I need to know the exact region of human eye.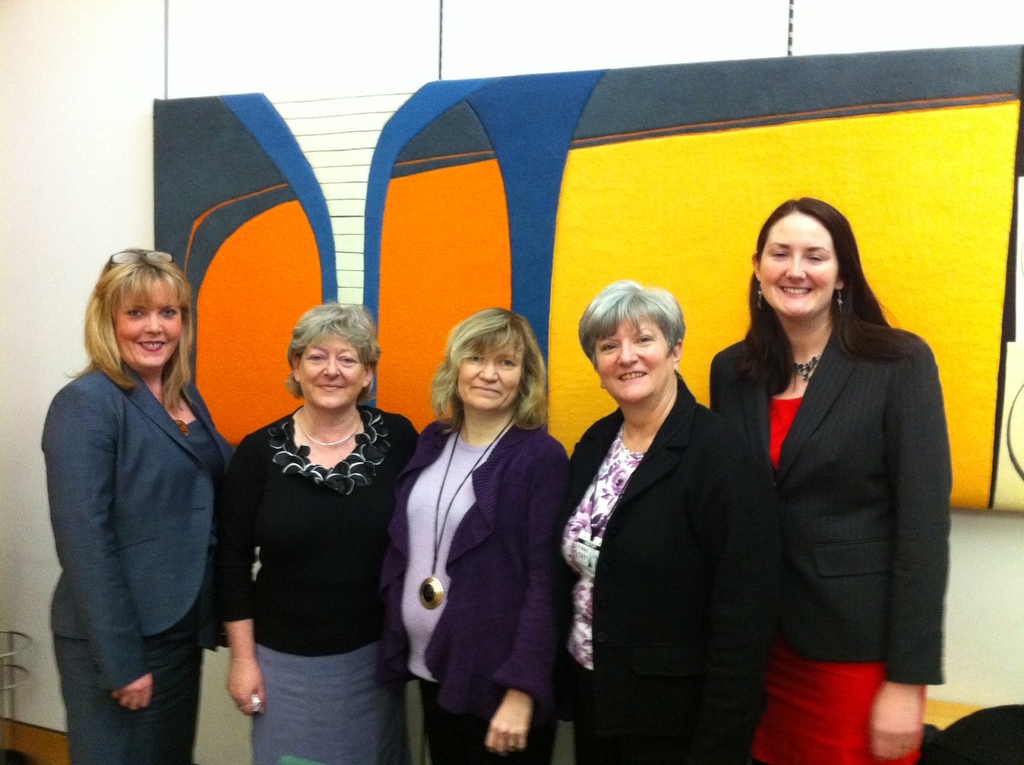
Region: [left=124, top=305, right=145, bottom=319].
